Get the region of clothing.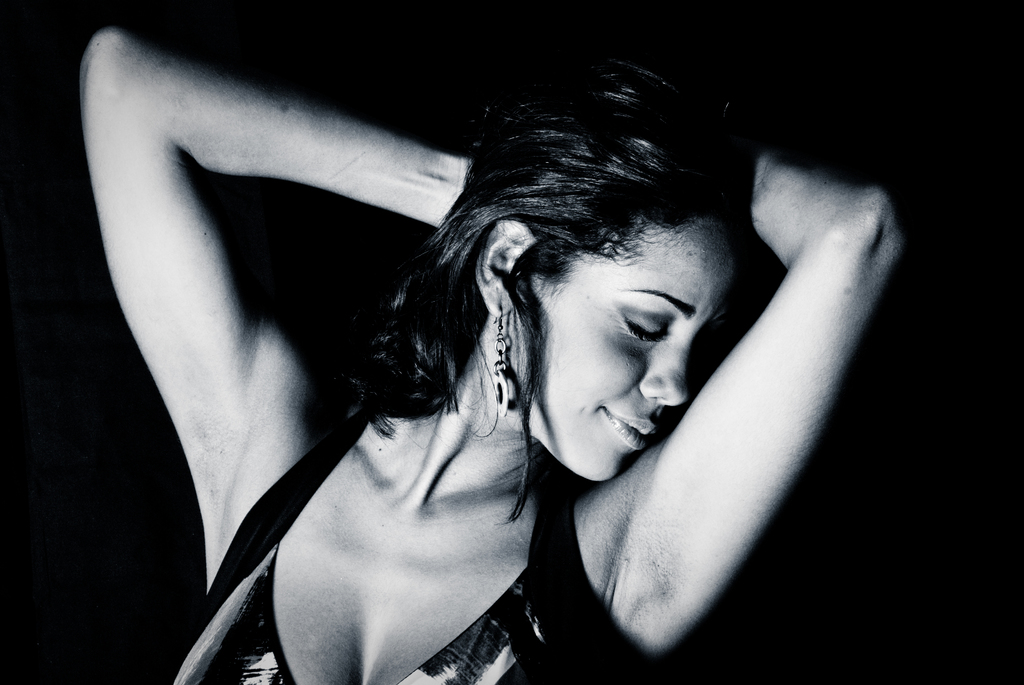
[180,407,647,683].
